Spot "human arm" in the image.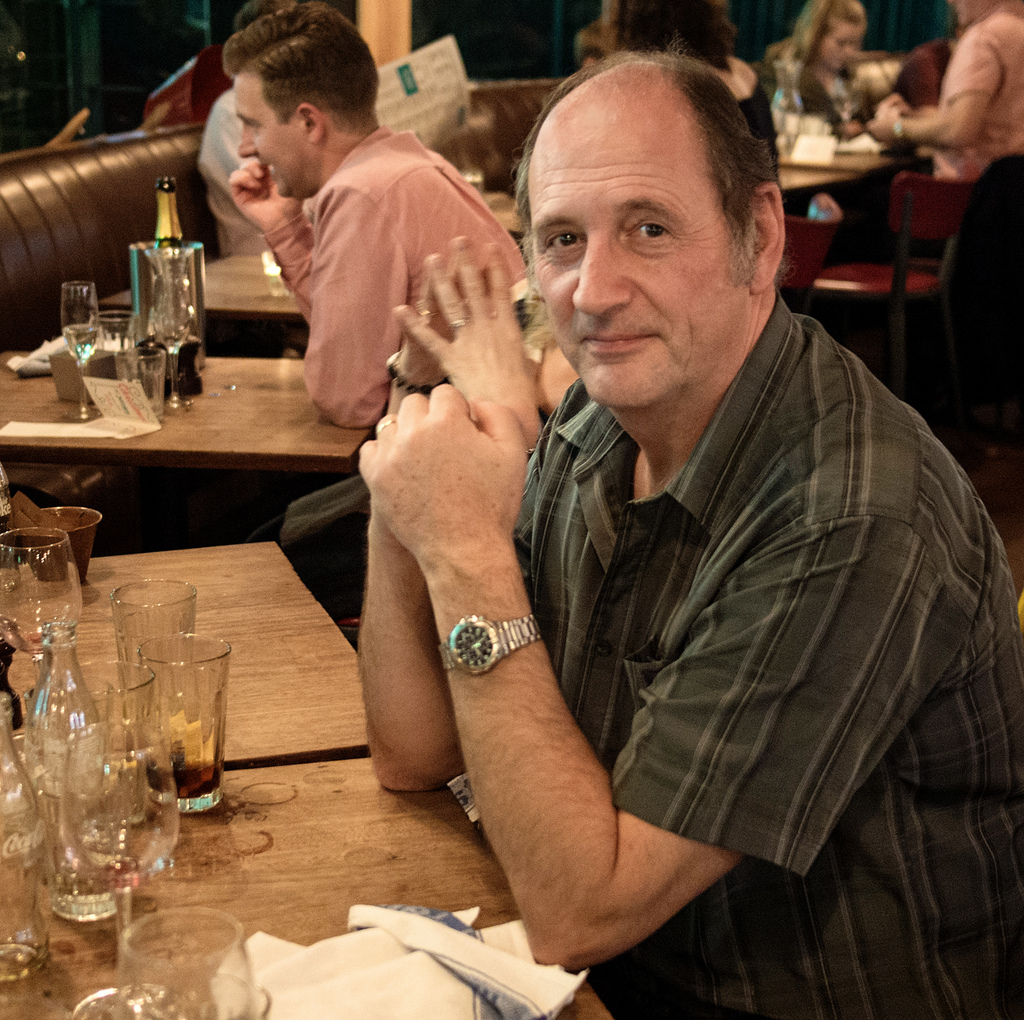
"human arm" found at (217,152,309,328).
